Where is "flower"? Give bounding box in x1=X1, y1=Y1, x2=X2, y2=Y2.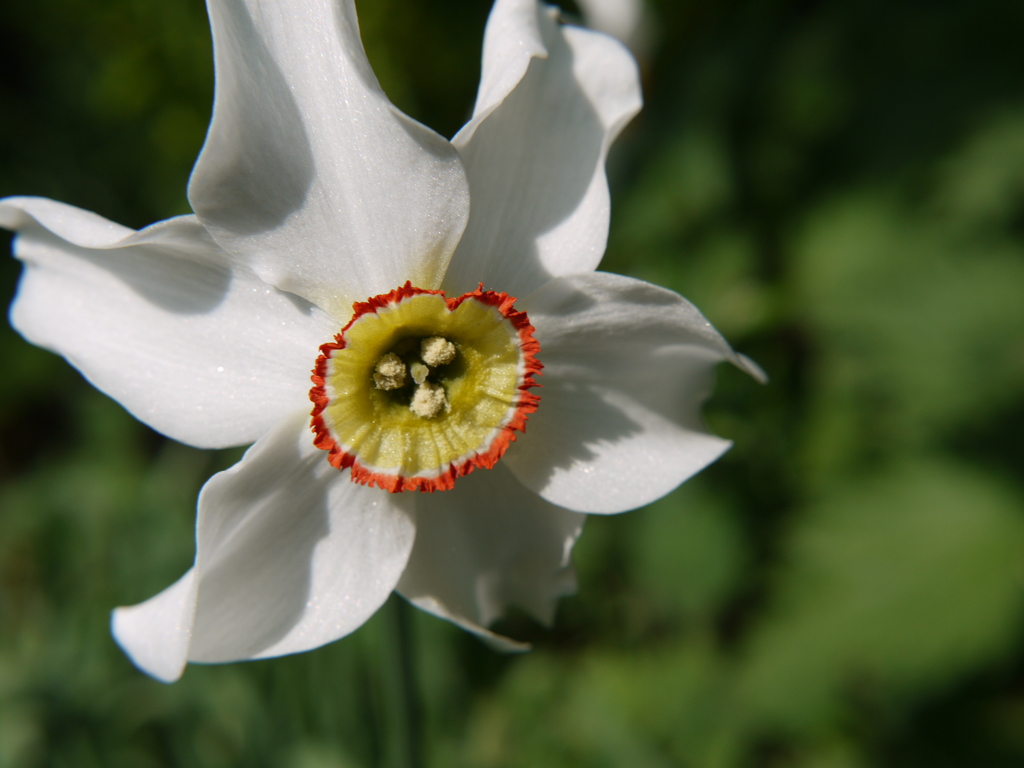
x1=54, y1=47, x2=785, y2=723.
